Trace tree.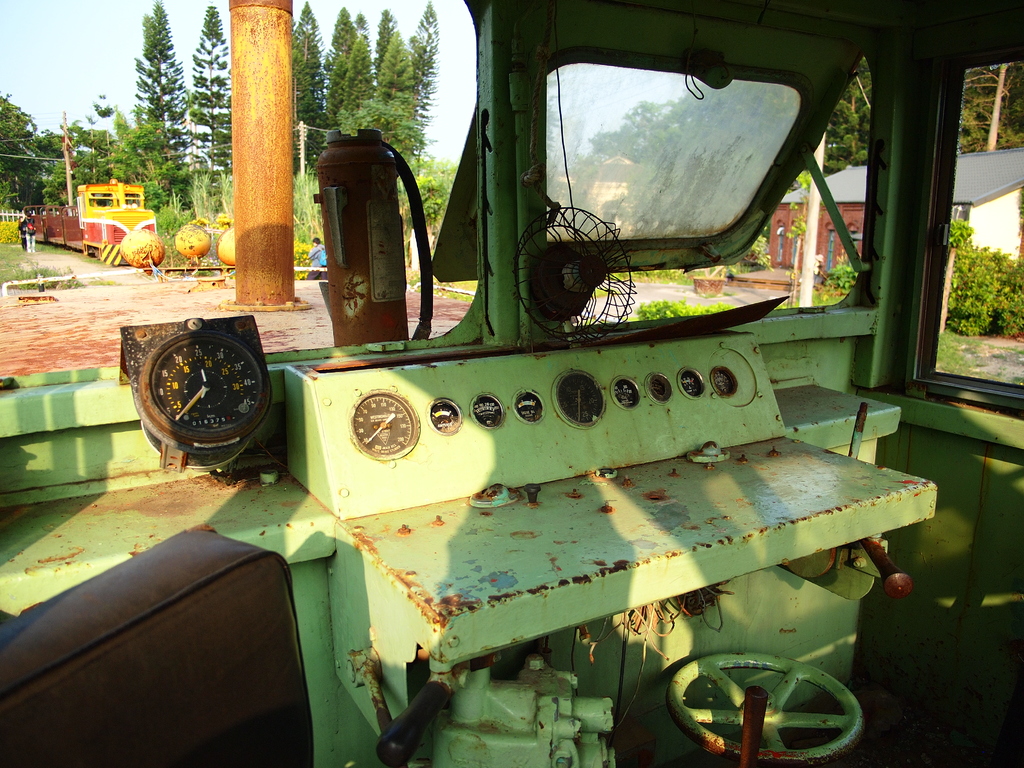
Traced to [338,11,376,126].
